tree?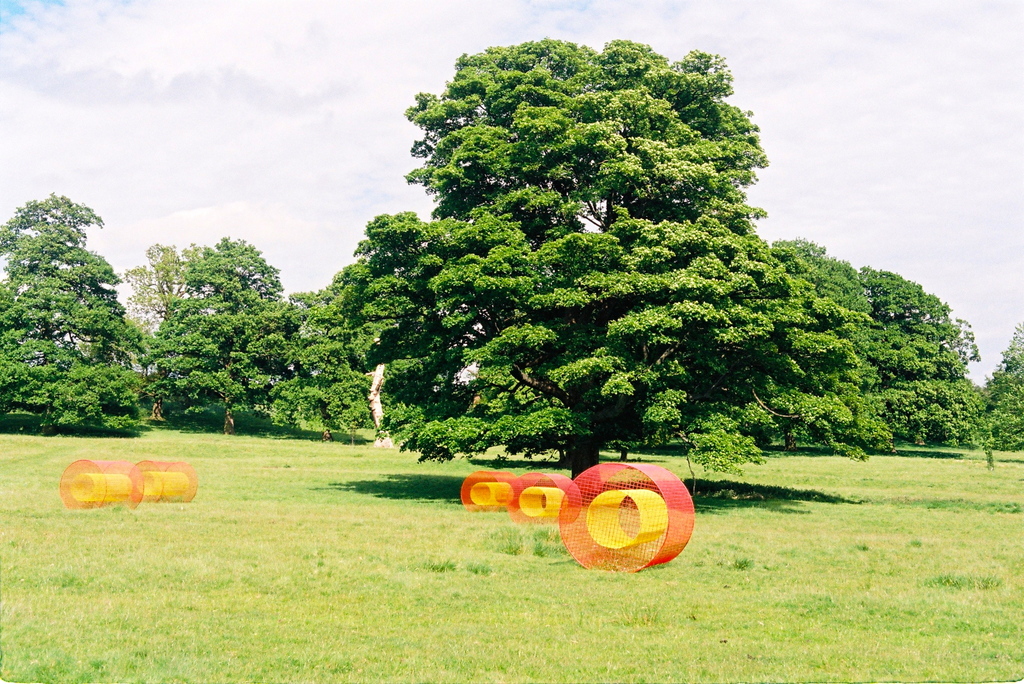
box(144, 232, 300, 434)
